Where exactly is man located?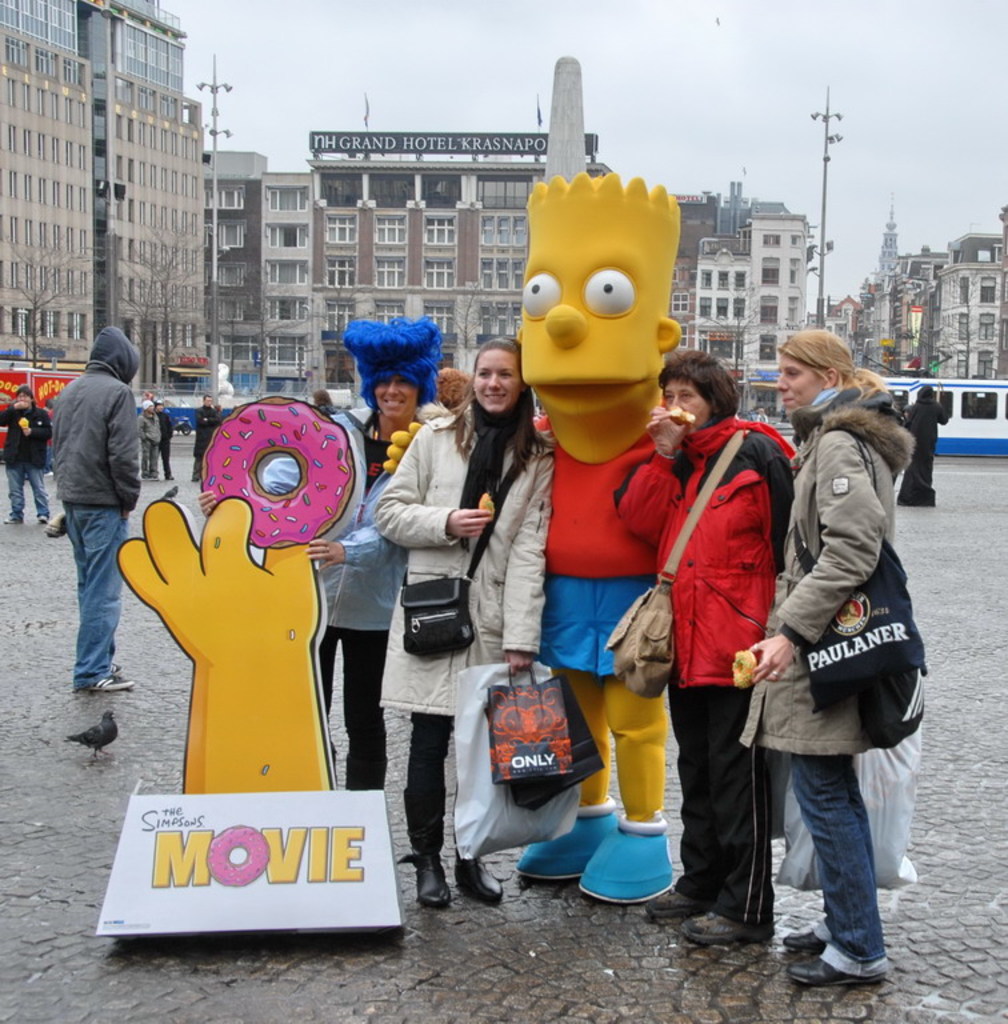
Its bounding box is <region>192, 396, 221, 481</region>.
